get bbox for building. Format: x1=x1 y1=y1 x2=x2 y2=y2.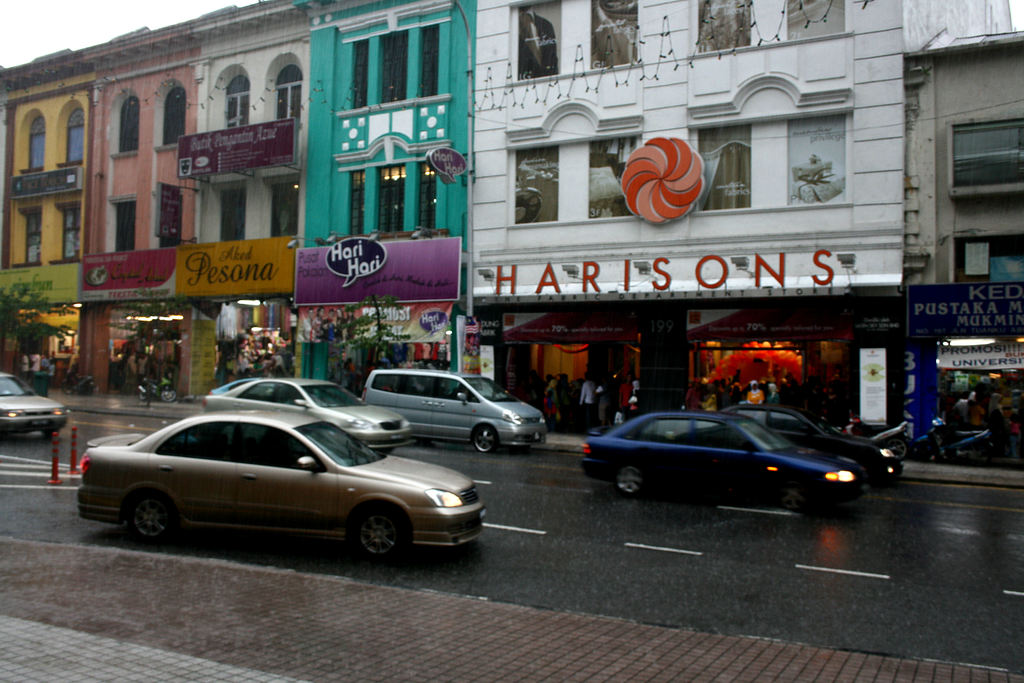
x1=81 y1=25 x2=193 y2=395.
